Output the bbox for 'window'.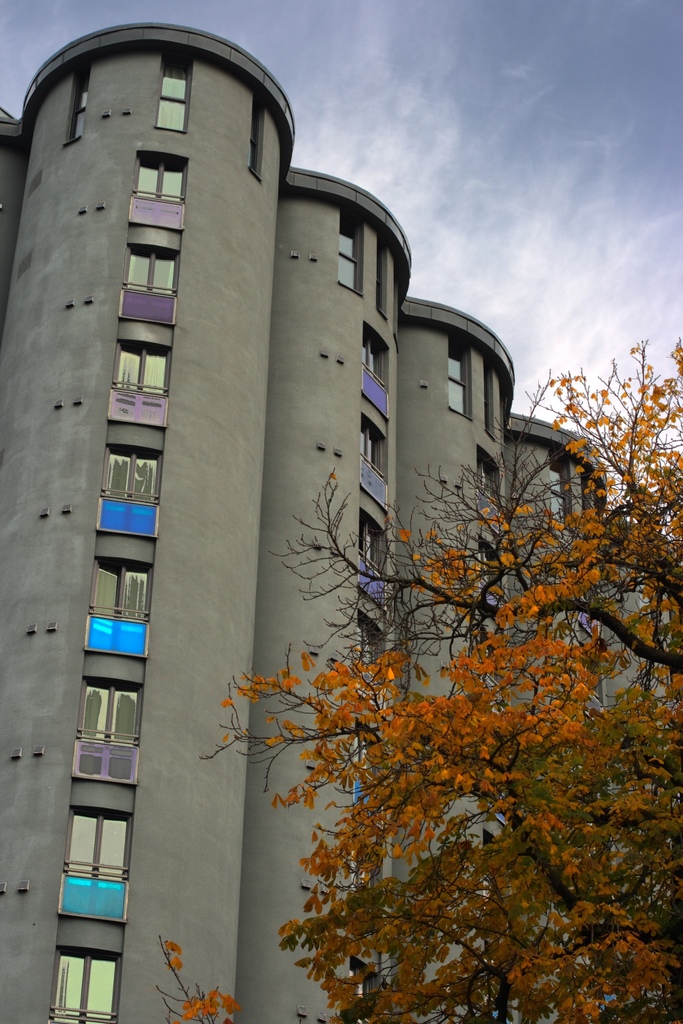
rect(129, 157, 185, 203).
